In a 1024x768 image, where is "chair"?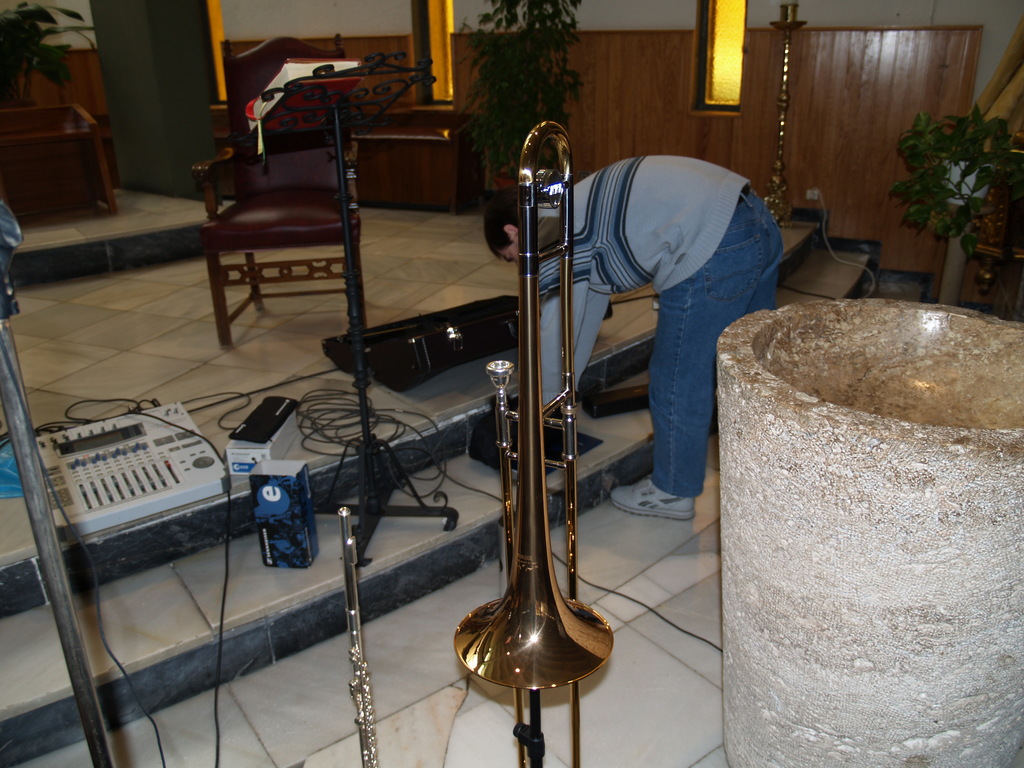
x1=179 y1=70 x2=383 y2=365.
